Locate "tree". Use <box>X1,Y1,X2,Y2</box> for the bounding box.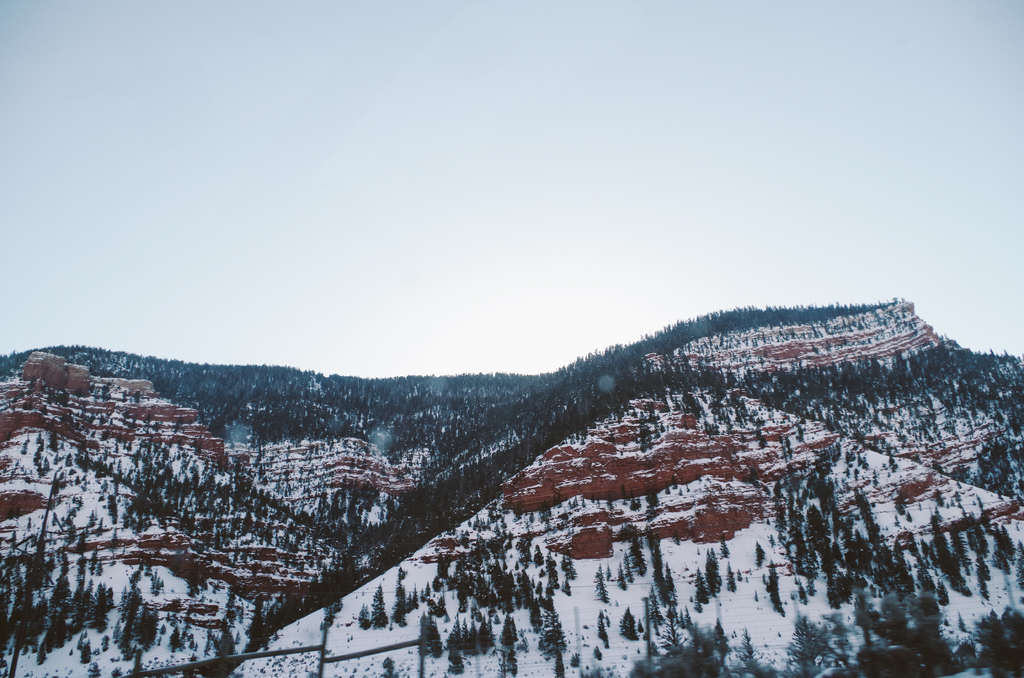
<box>623,552,635,583</box>.
